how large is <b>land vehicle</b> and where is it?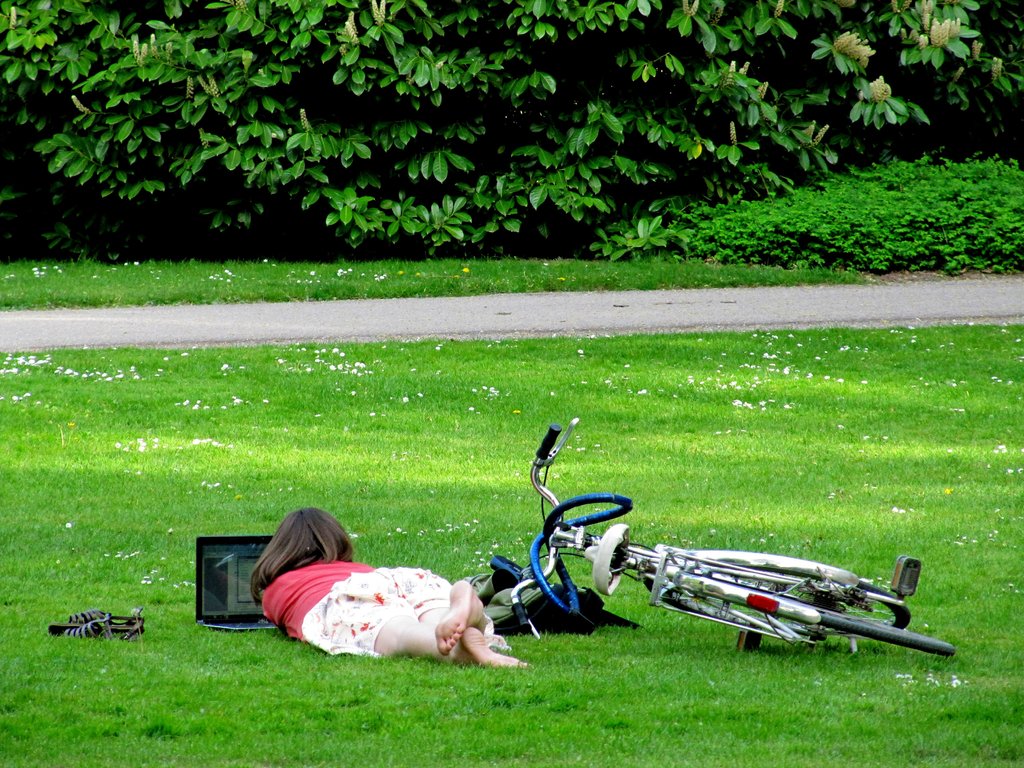
Bounding box: <box>477,463,943,669</box>.
